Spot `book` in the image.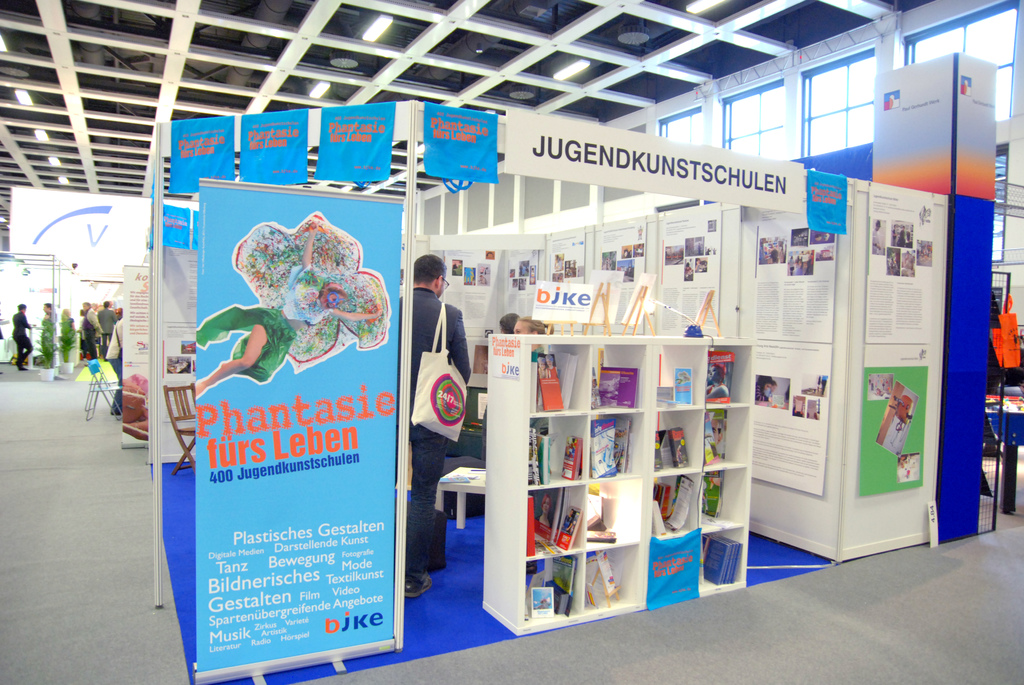
`book` found at detection(525, 491, 536, 558).
